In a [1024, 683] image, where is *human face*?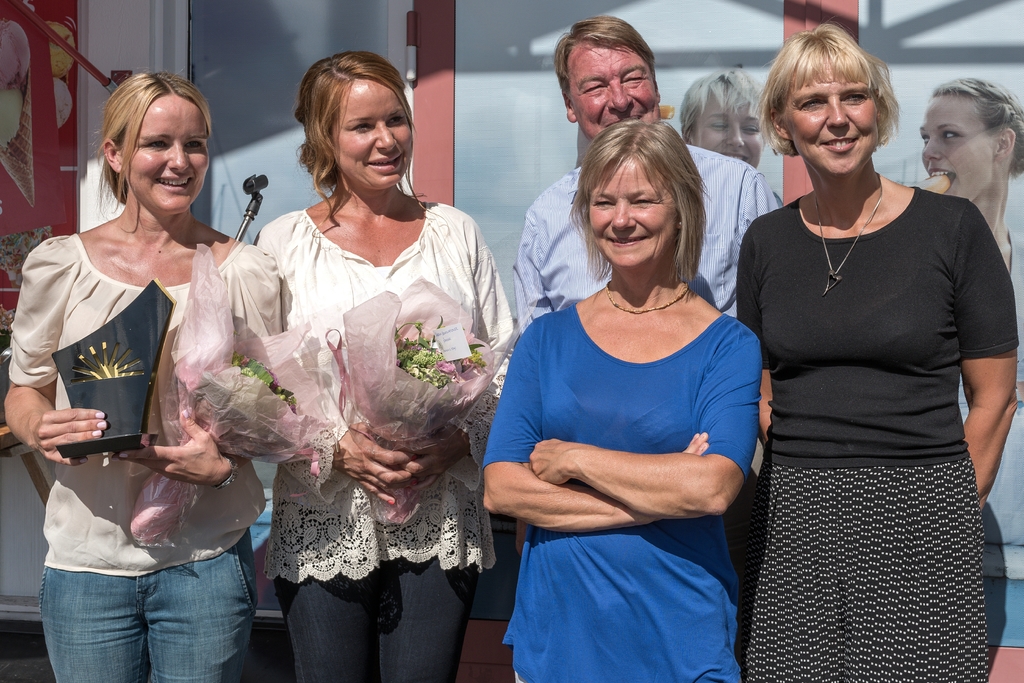
332 79 412 190.
